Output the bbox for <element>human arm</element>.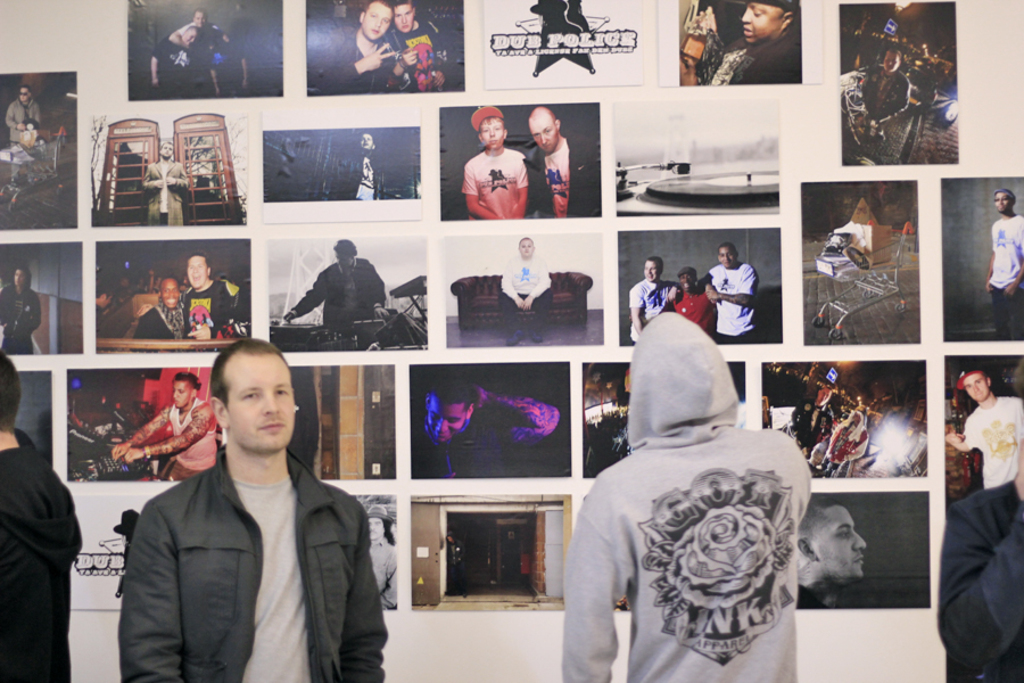
BBox(629, 287, 642, 332).
